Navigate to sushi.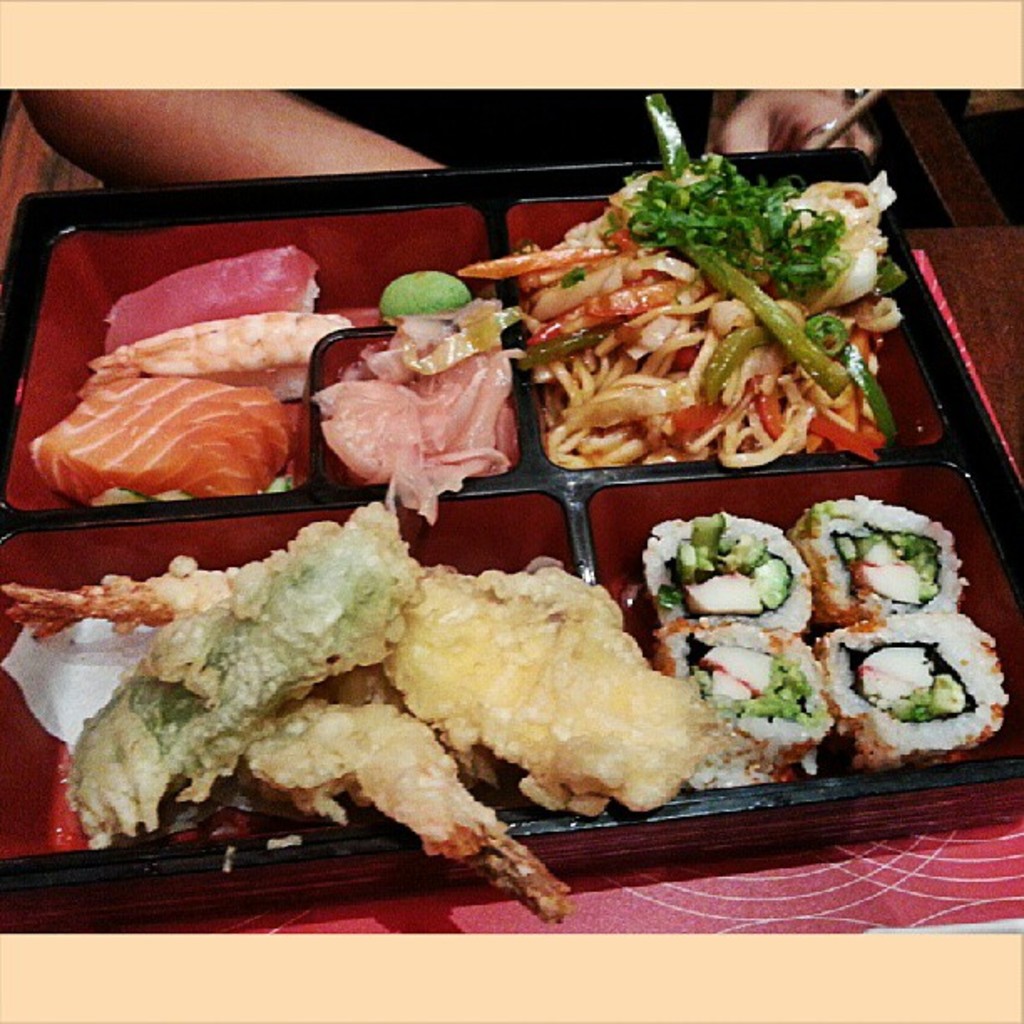
Navigation target: {"left": 82, "top": 308, "right": 360, "bottom": 398}.
